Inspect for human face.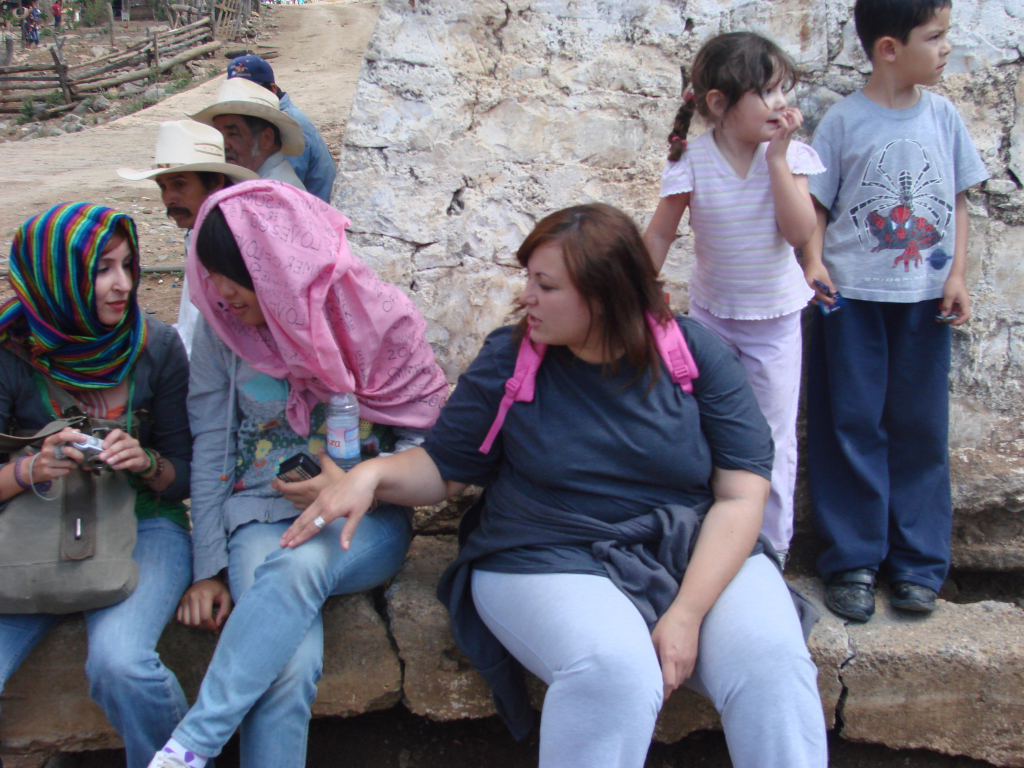
Inspection: 216/257/269/329.
